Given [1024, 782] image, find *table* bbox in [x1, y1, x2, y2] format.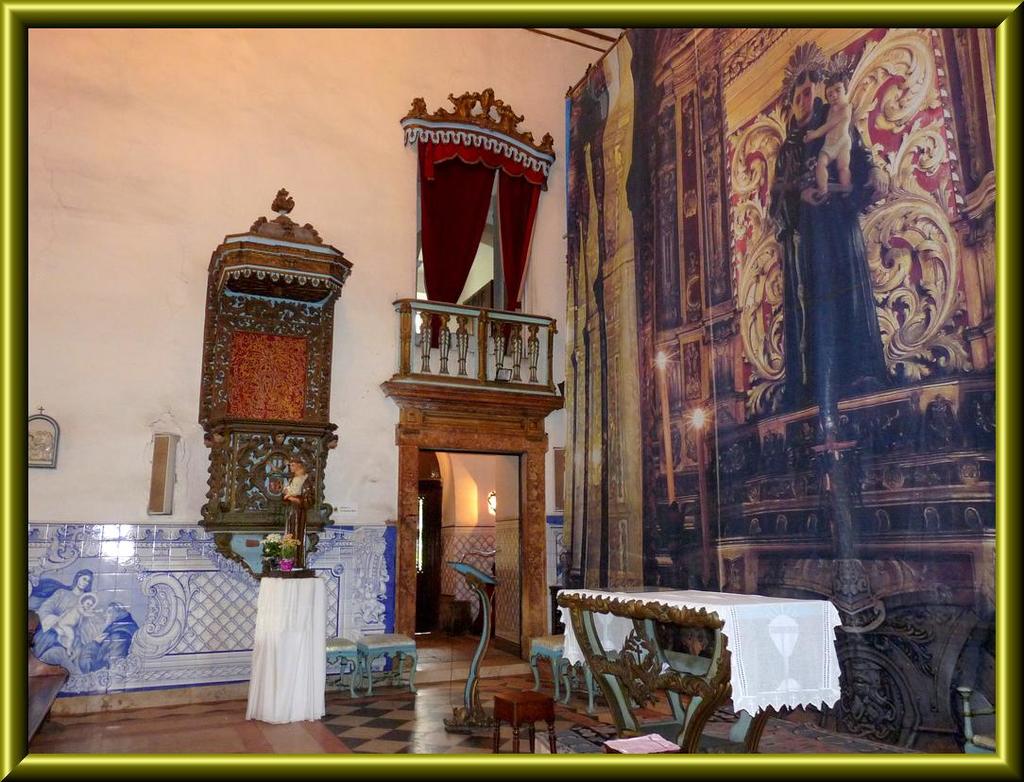
[540, 598, 822, 749].
